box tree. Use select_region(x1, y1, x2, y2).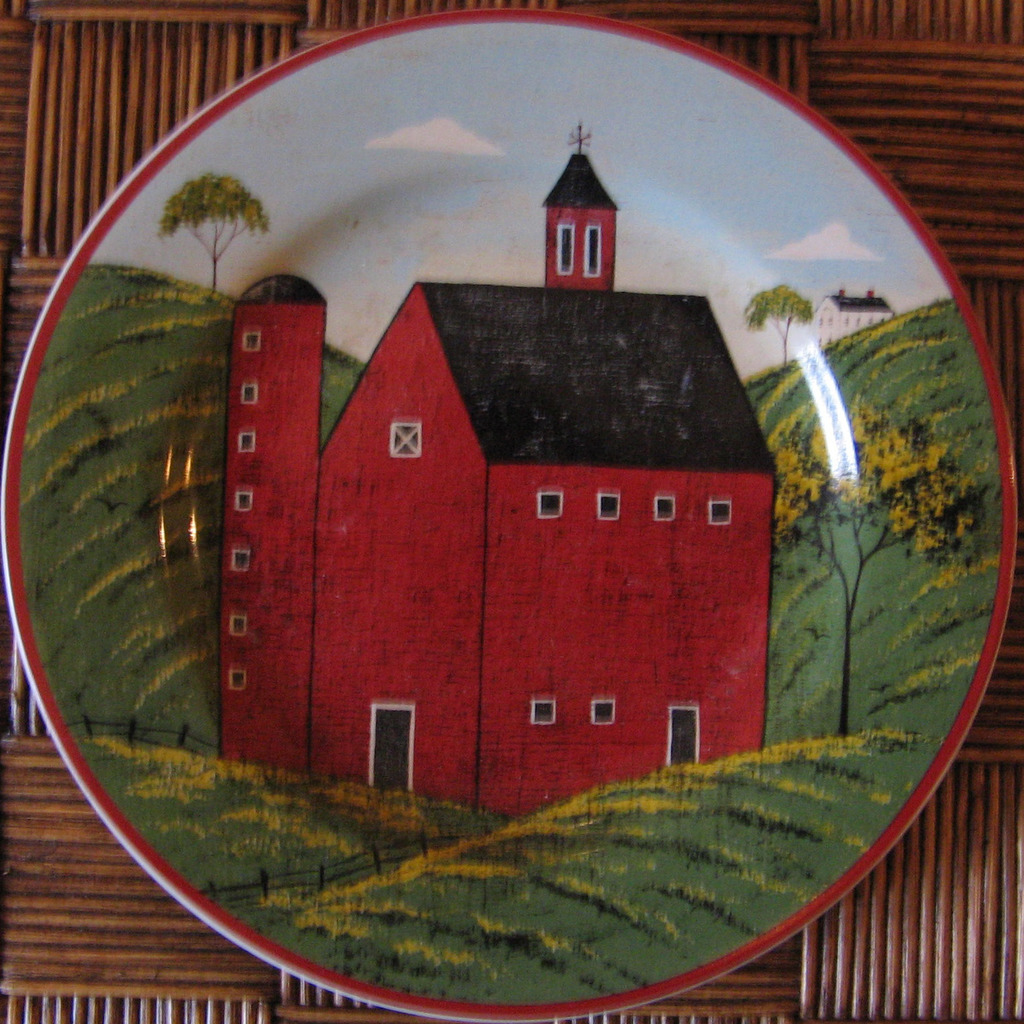
select_region(158, 168, 275, 291).
